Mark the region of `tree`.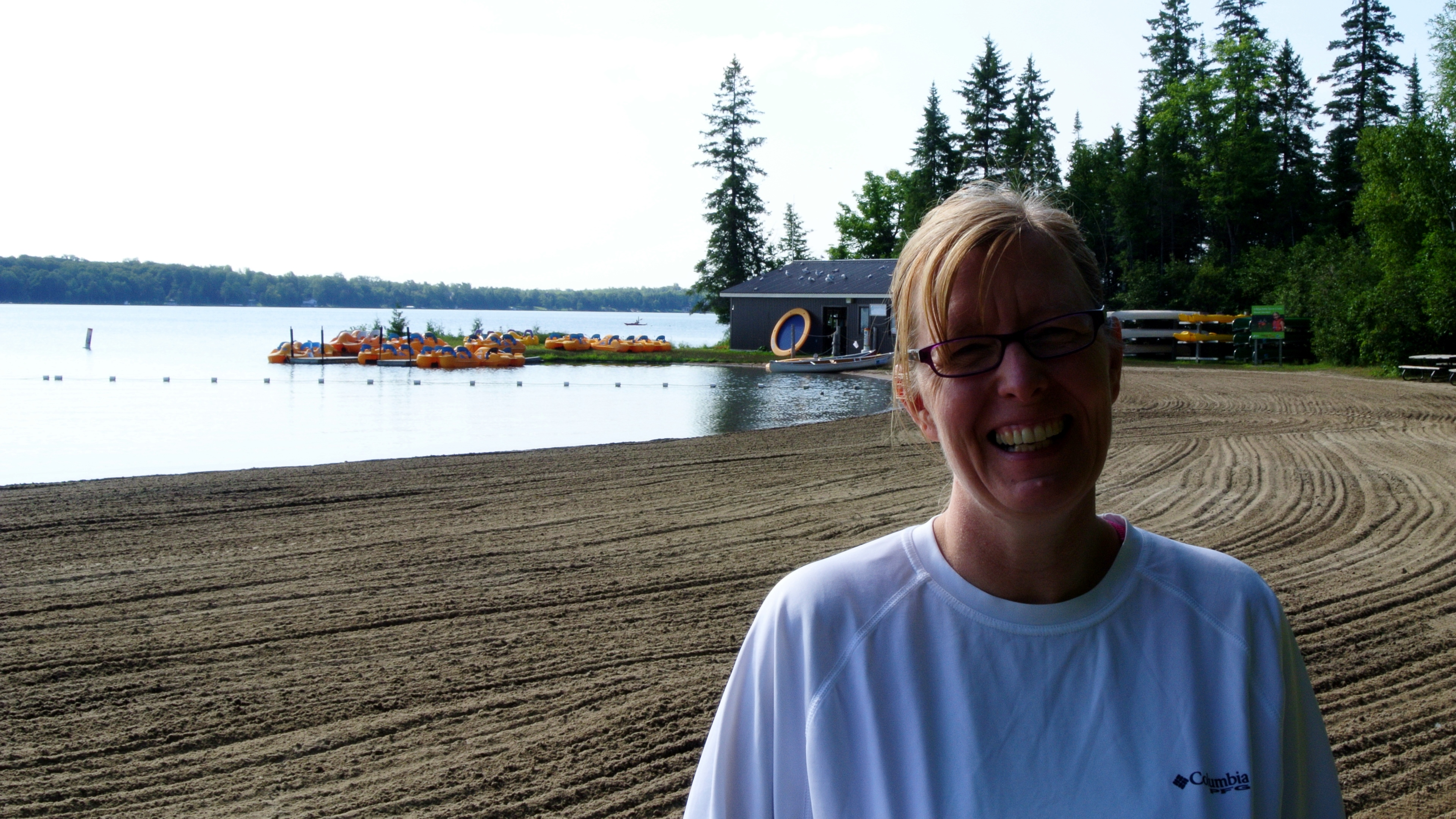
Region: l=259, t=19, r=307, b=121.
